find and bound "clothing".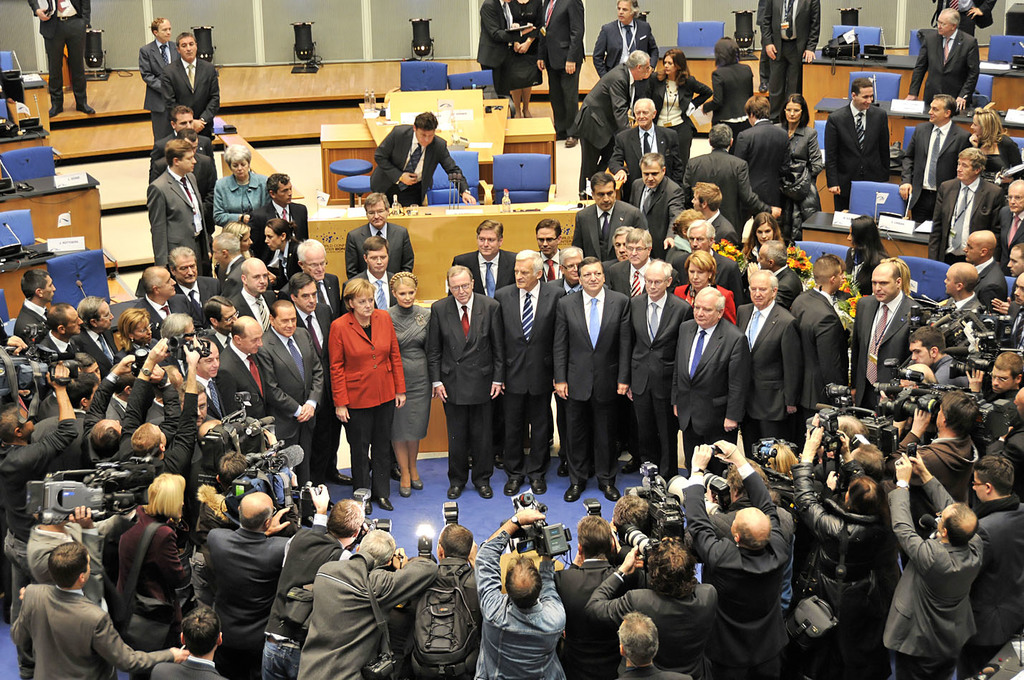
Bound: [left=383, top=292, right=438, bottom=442].
